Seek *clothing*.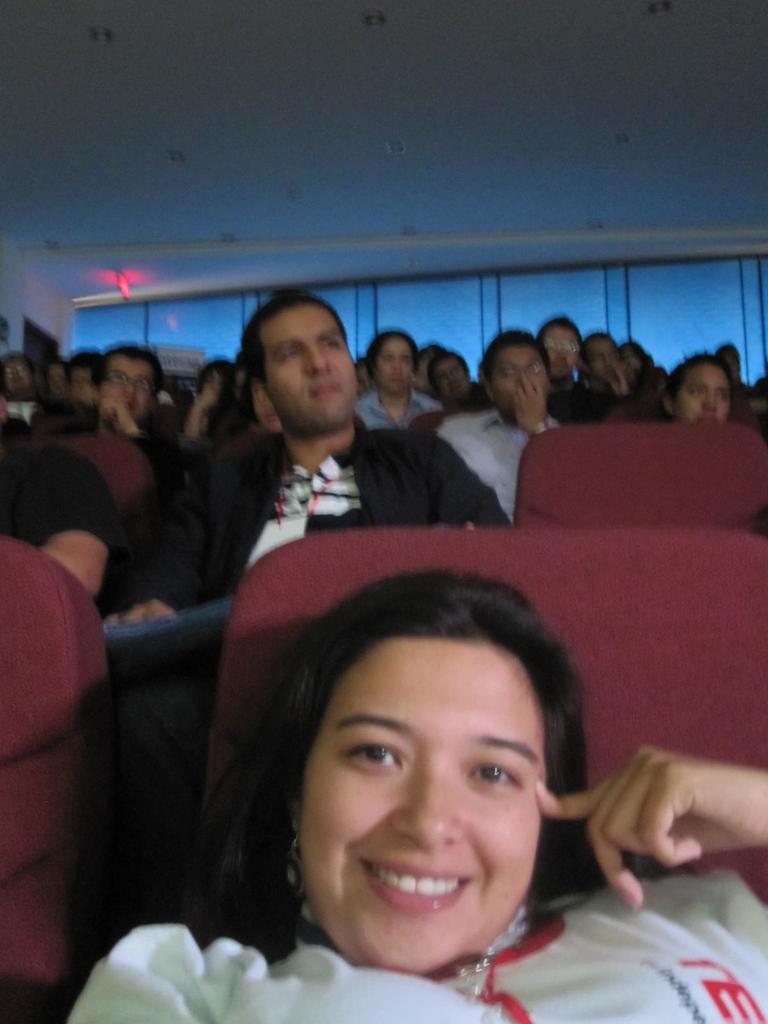
box(69, 867, 767, 1023).
